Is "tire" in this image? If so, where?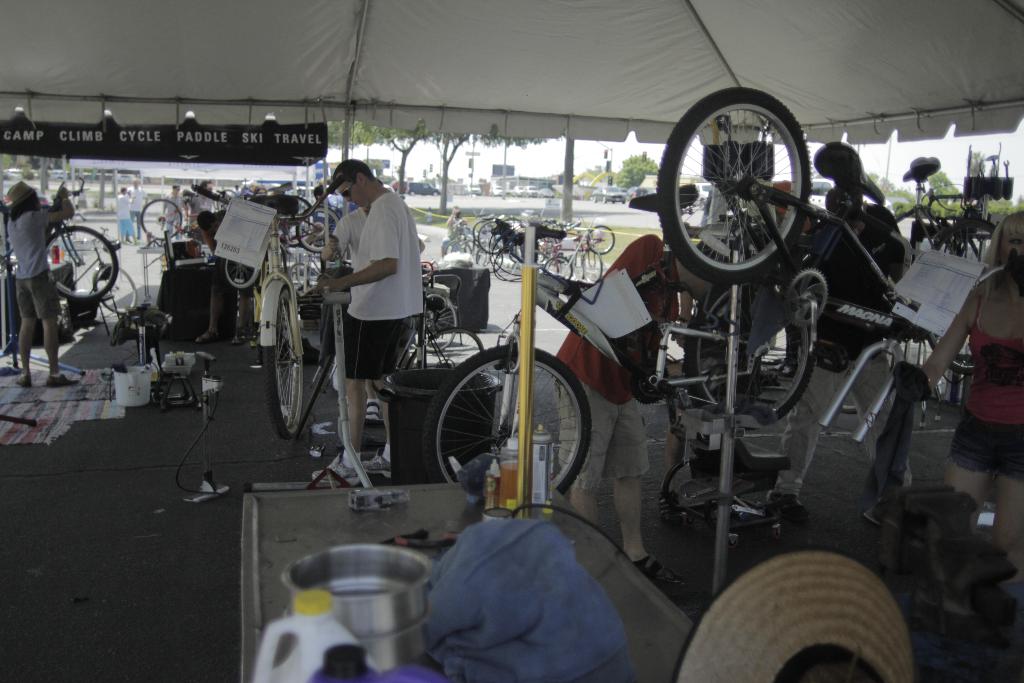
Yes, at l=295, t=206, r=340, b=252.
